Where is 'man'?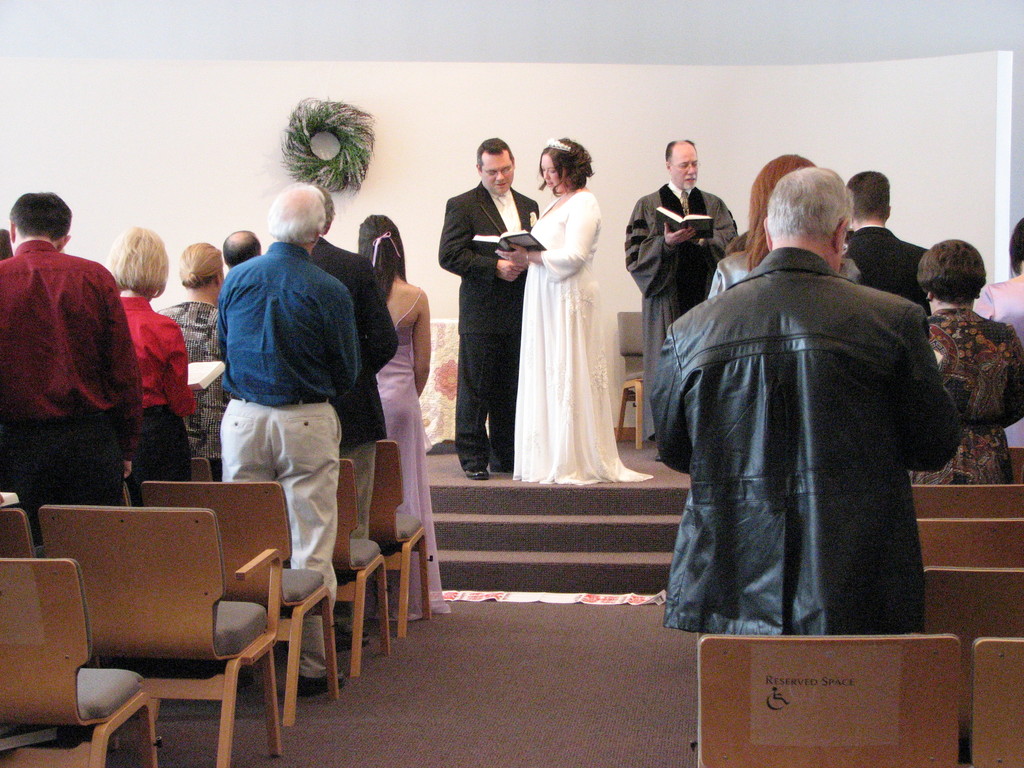
{"left": 836, "top": 172, "right": 931, "bottom": 310}.
